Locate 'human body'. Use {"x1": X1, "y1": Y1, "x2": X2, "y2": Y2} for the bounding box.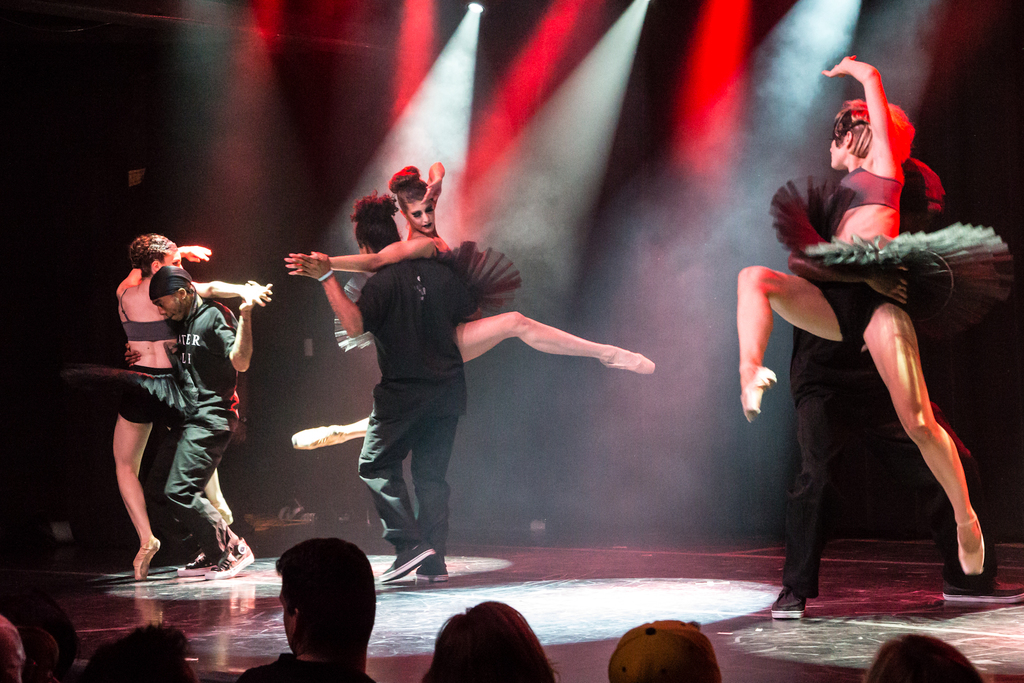
{"x1": 740, "y1": 53, "x2": 991, "y2": 593}.
